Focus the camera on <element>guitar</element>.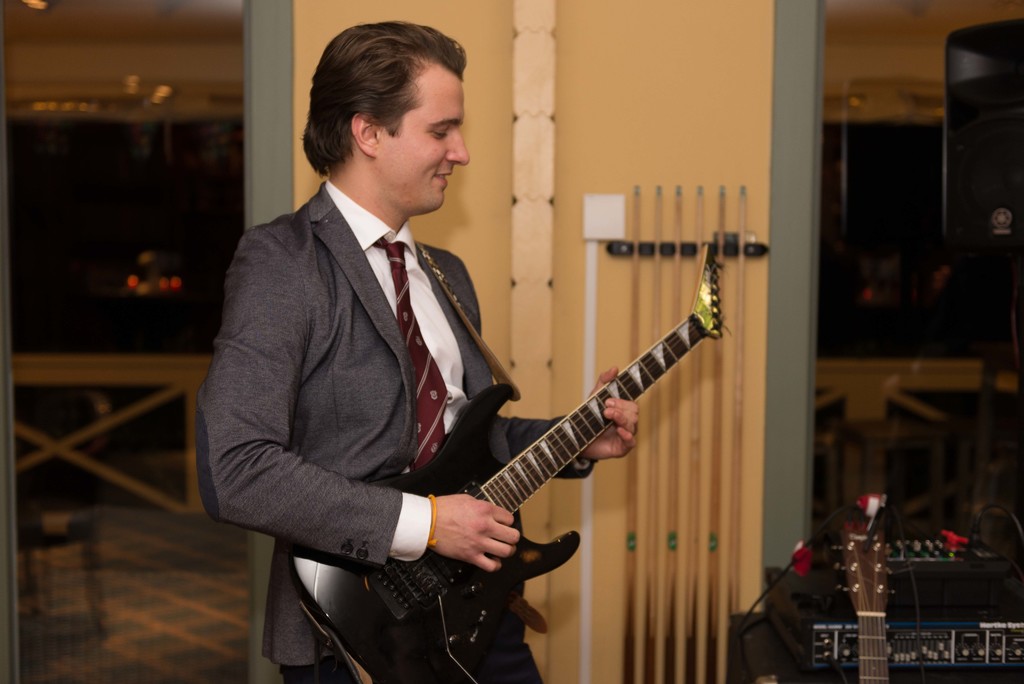
Focus region: [287,236,733,683].
